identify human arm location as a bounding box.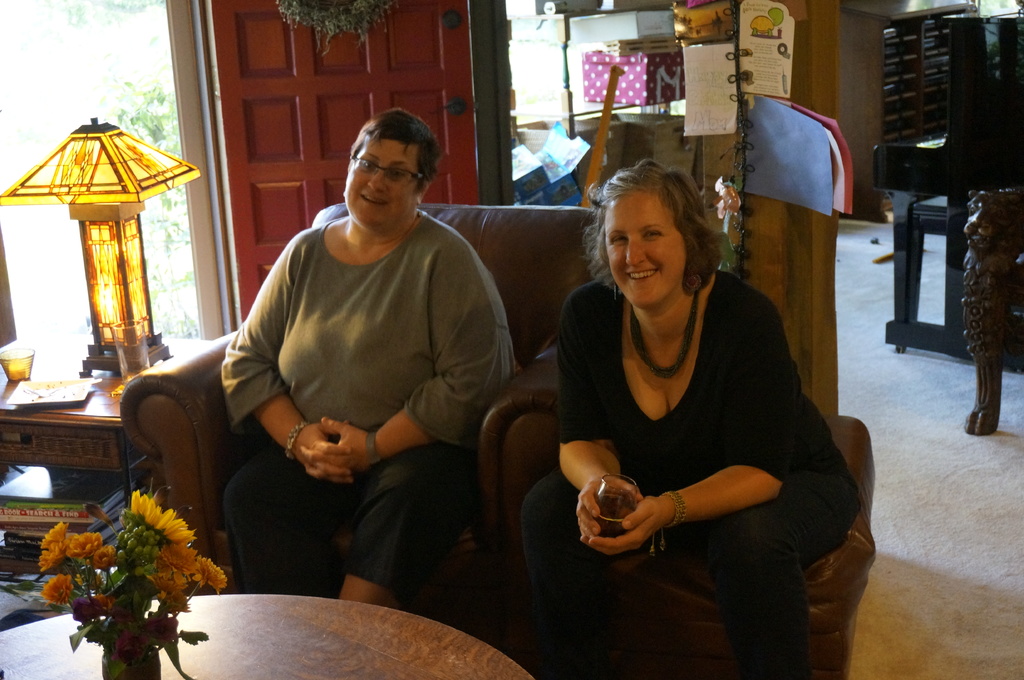
detection(217, 225, 352, 491).
